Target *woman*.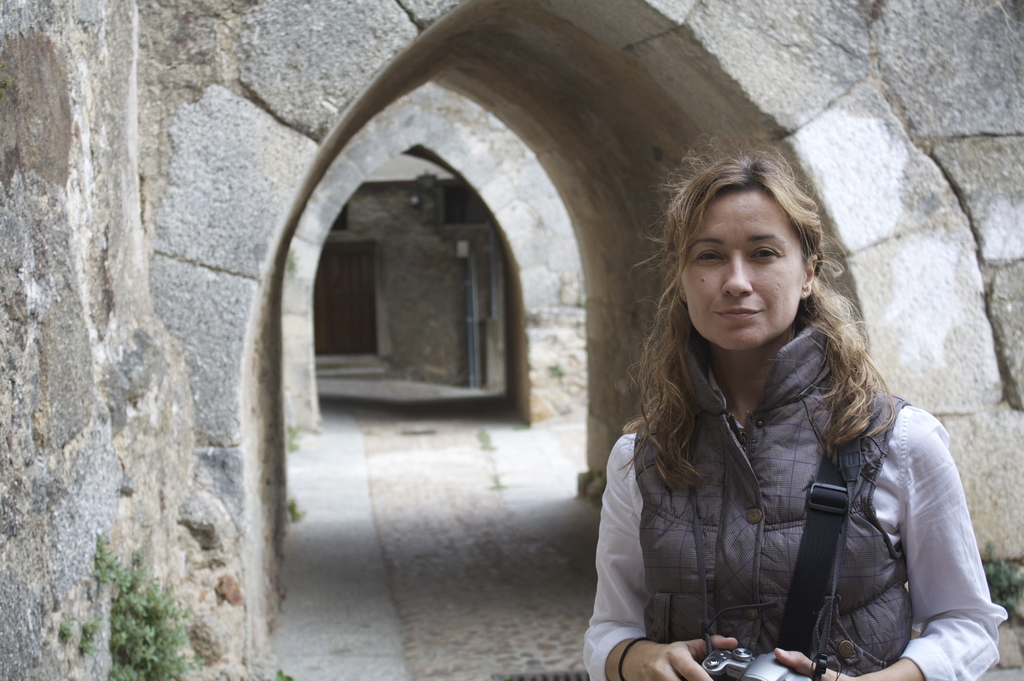
Target region: crop(580, 151, 991, 680).
